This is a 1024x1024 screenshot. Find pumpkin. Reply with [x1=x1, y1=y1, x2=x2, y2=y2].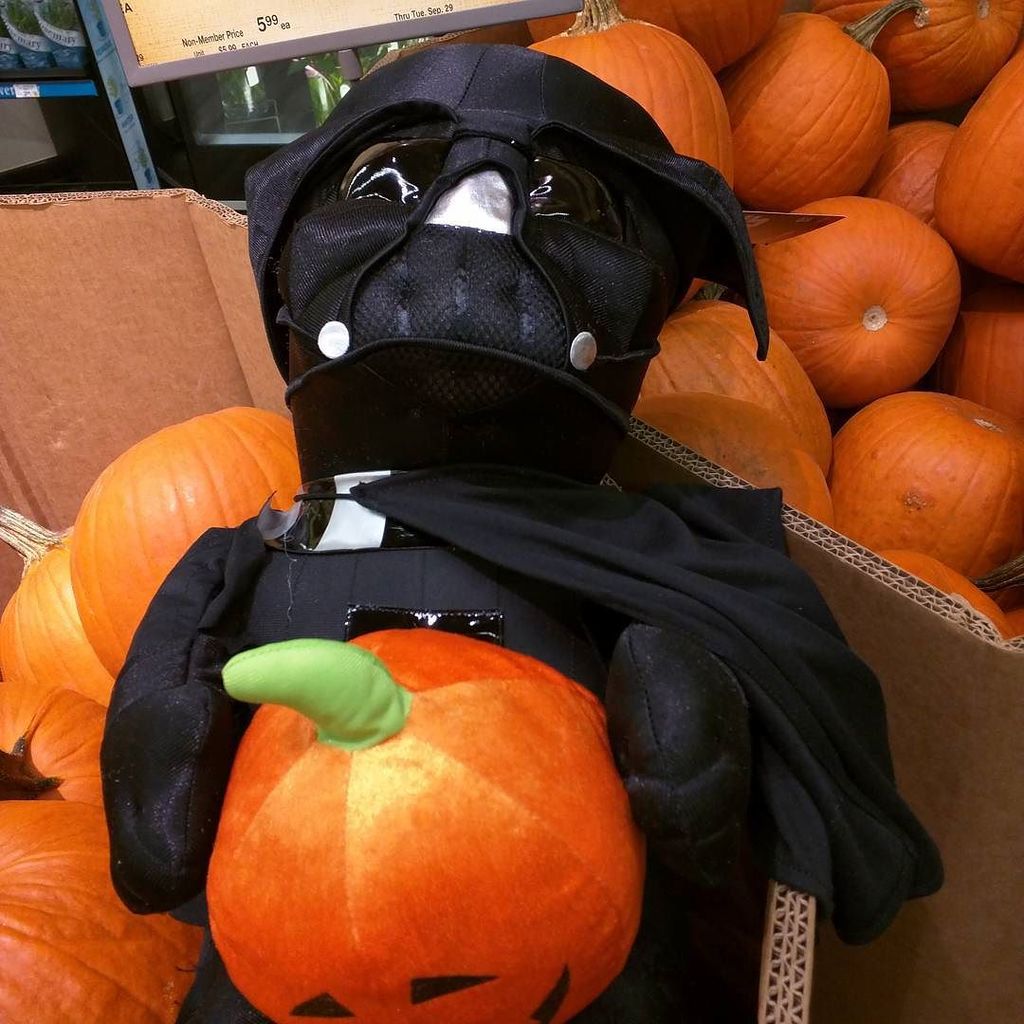
[x1=0, y1=517, x2=96, y2=703].
